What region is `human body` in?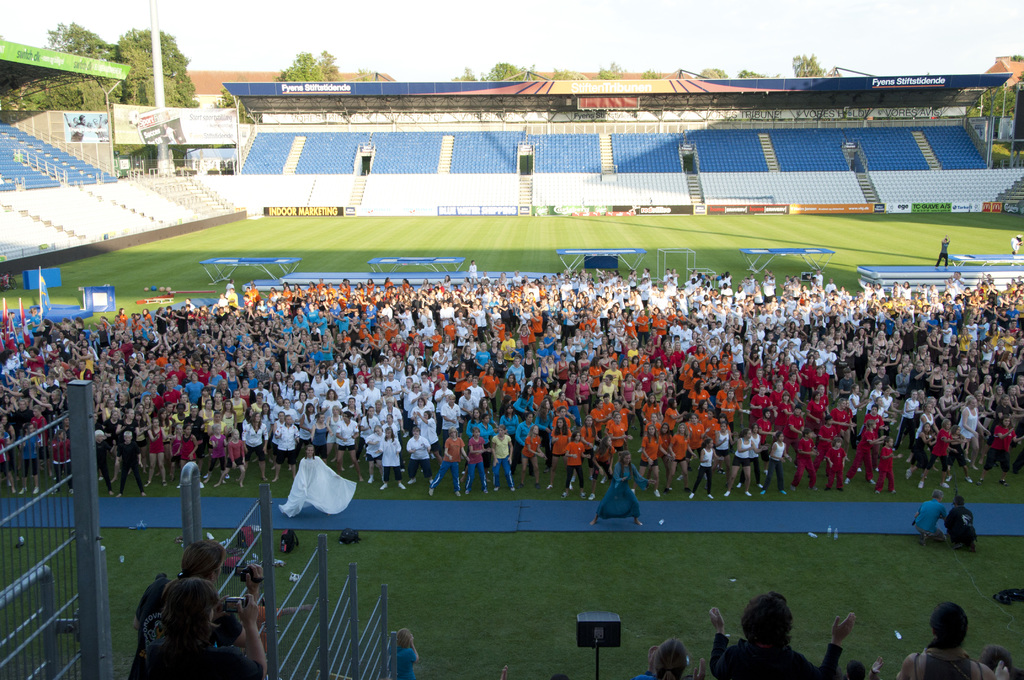
<region>0, 357, 21, 370</region>.
